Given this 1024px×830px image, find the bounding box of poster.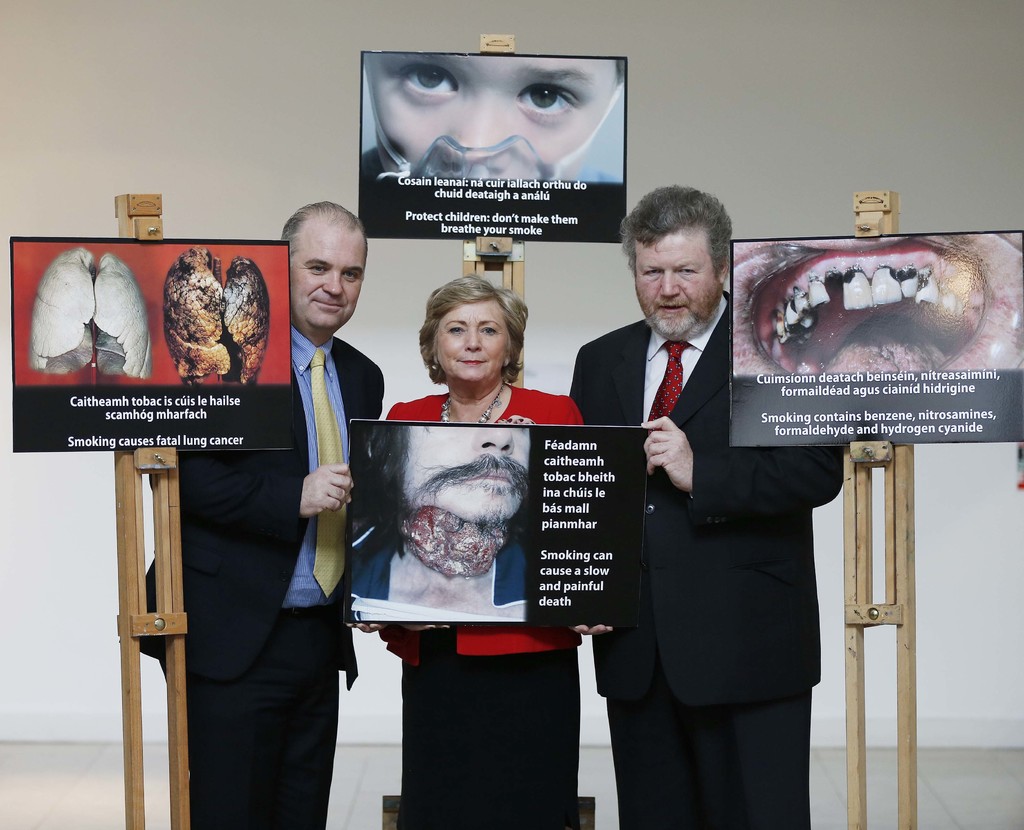
(368, 67, 628, 259).
